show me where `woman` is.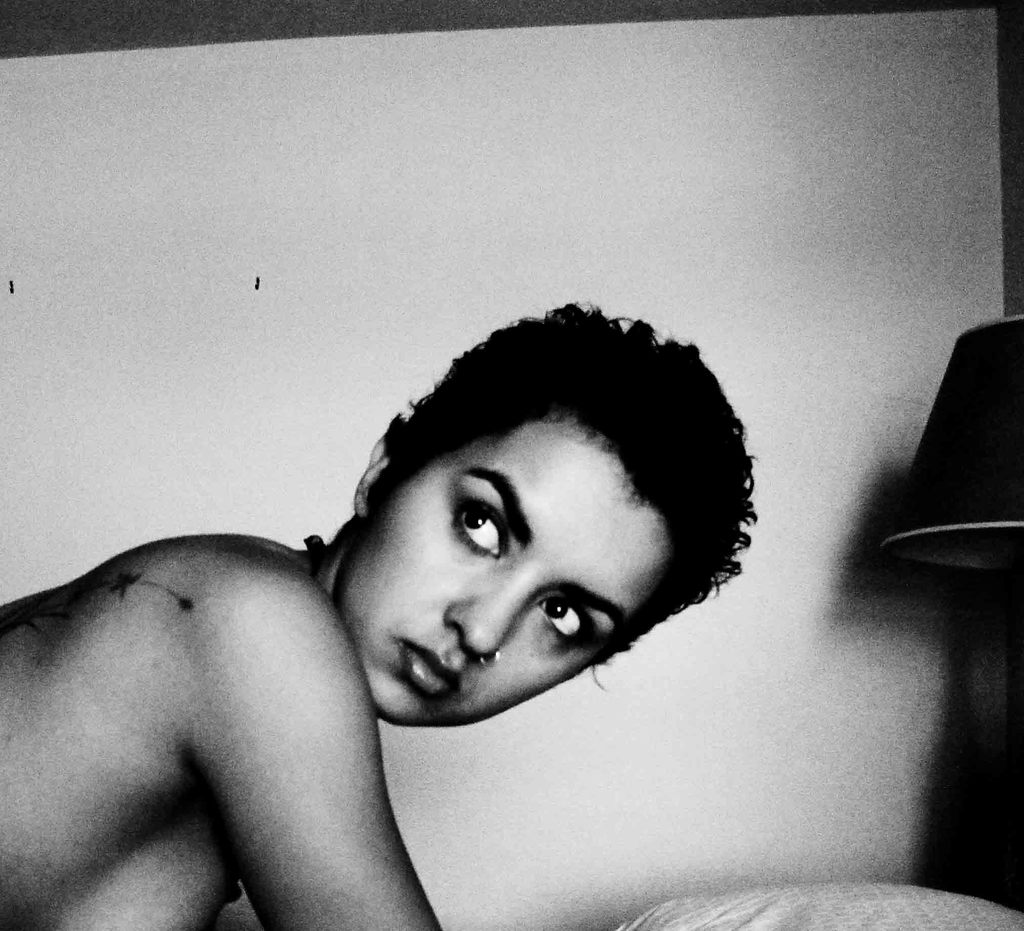
`woman` is at <bbox>0, 301, 755, 927</bbox>.
